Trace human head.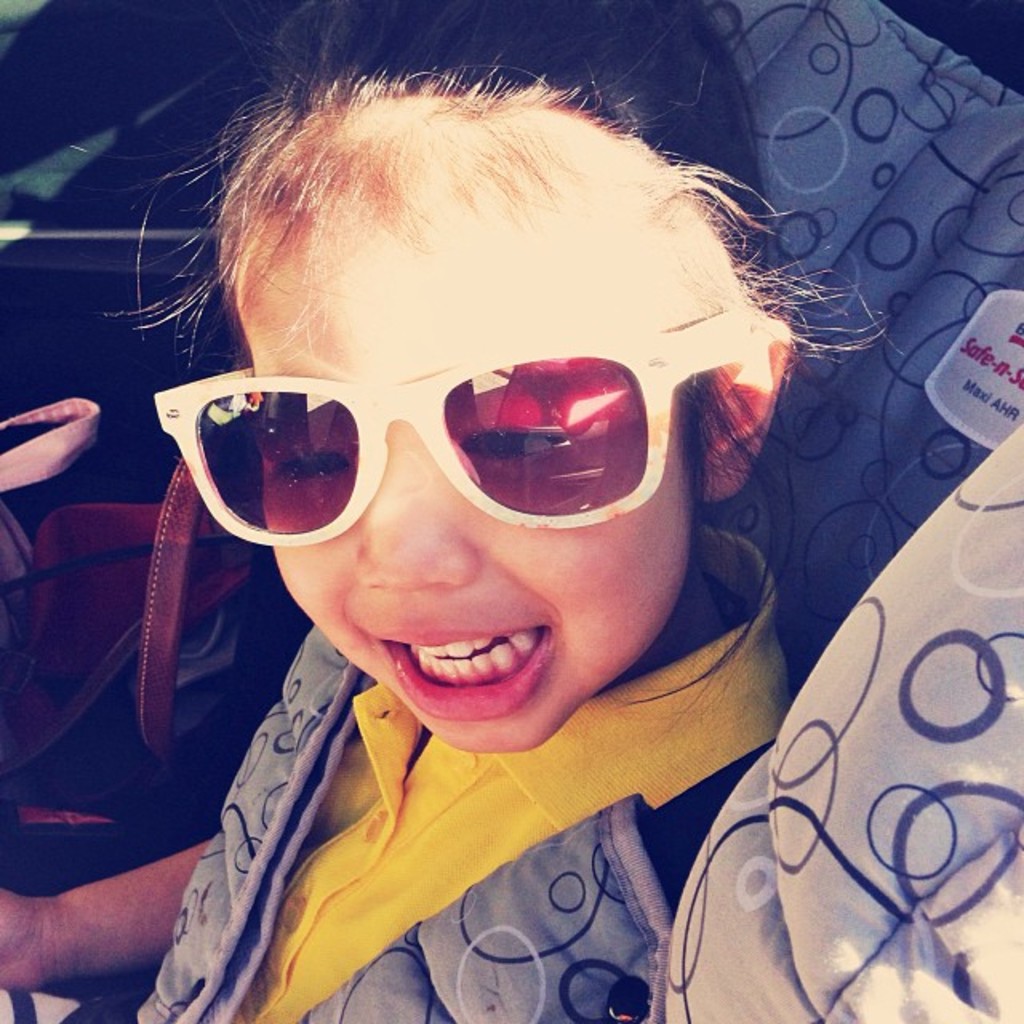
Traced to [left=206, top=0, right=795, bottom=750].
